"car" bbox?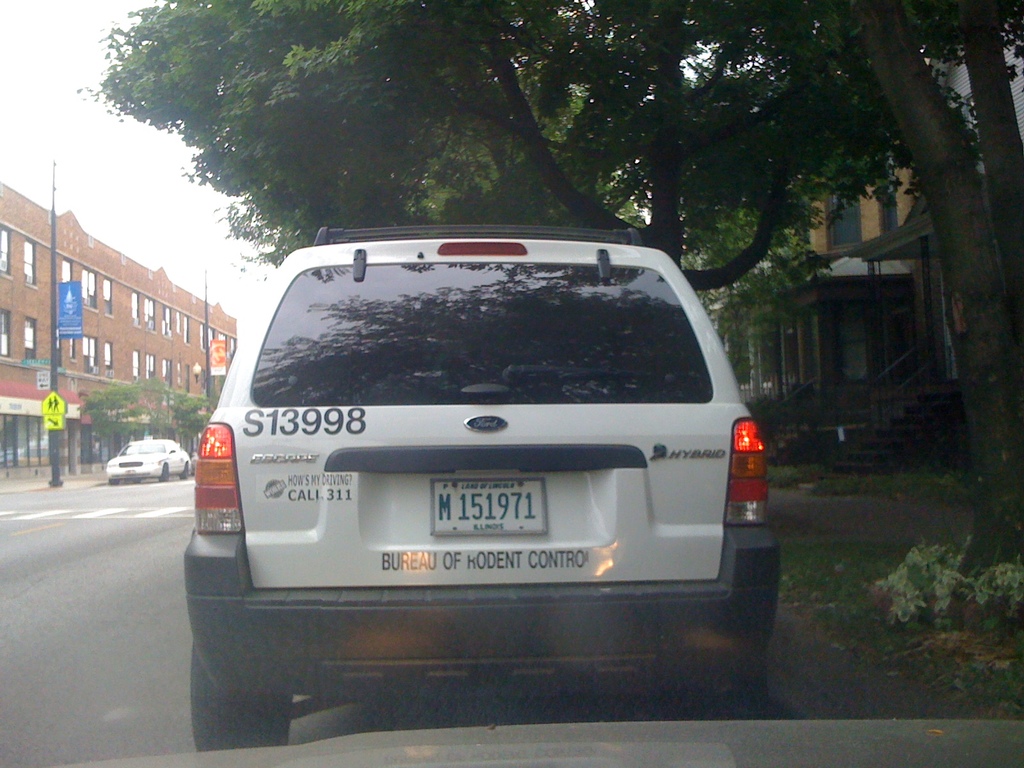
180,221,783,721
